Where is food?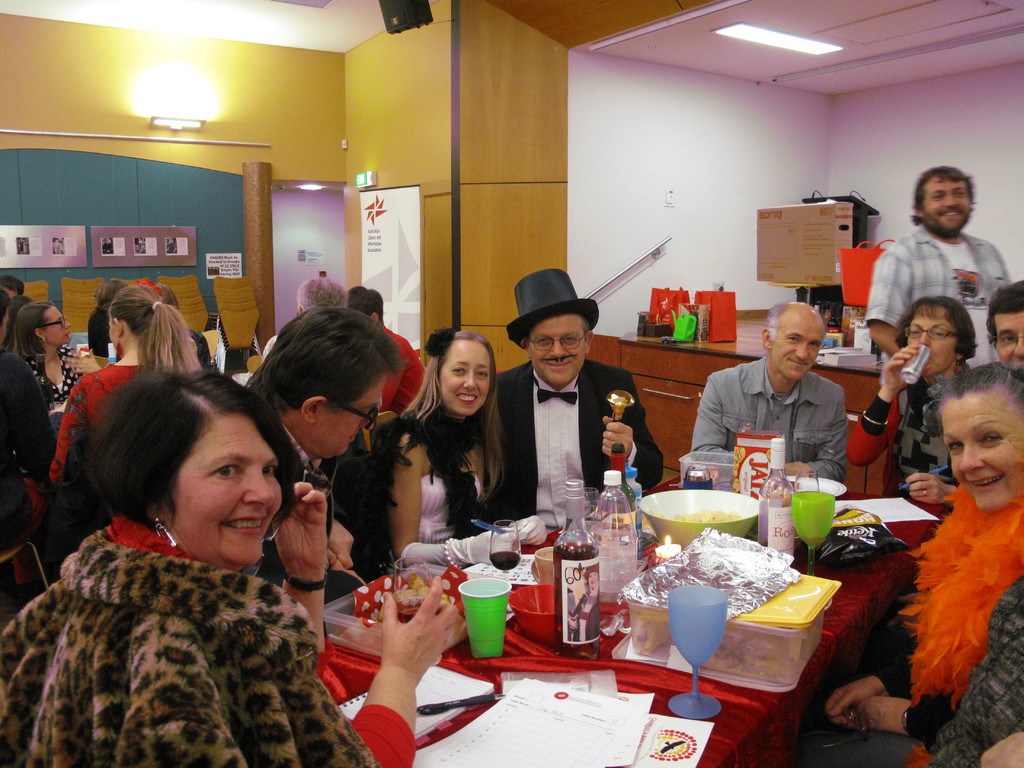
l=671, t=508, r=744, b=520.
